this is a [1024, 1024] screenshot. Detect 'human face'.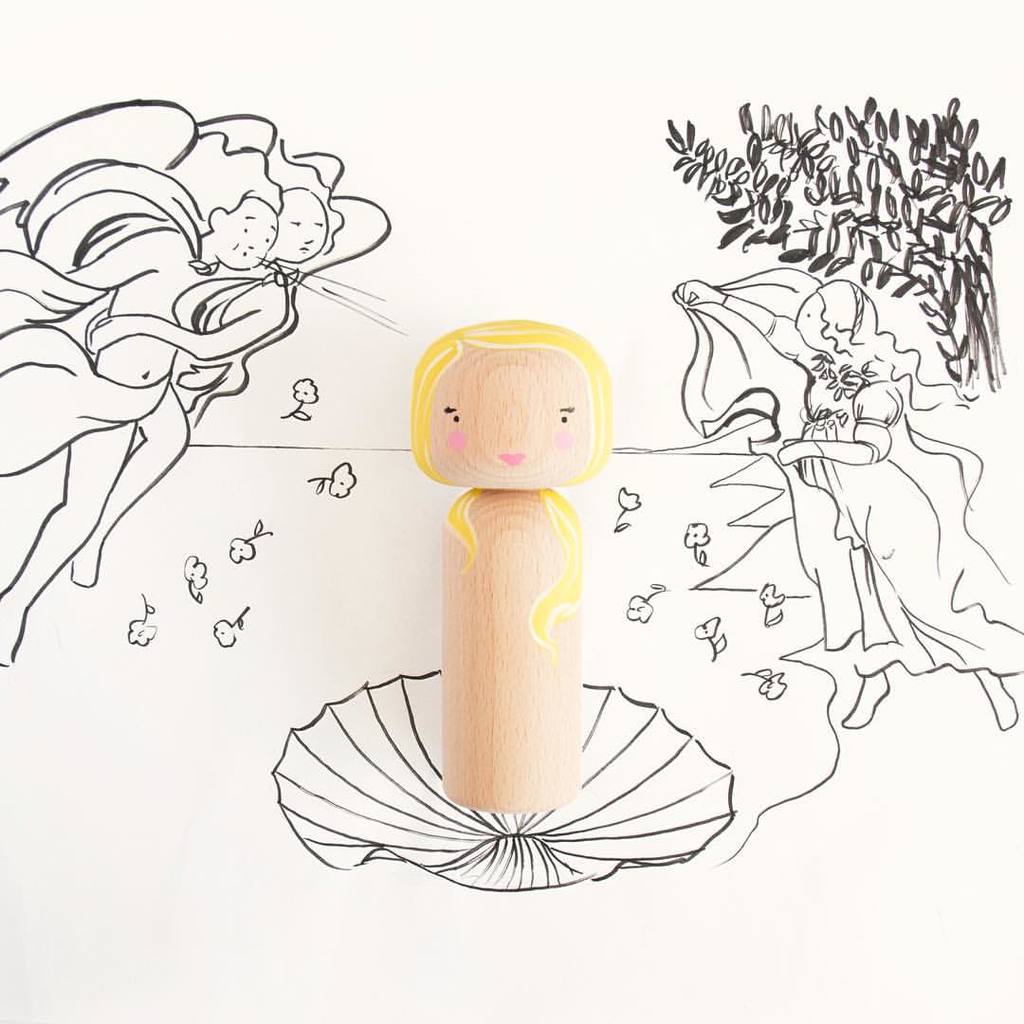
(796,292,825,349).
